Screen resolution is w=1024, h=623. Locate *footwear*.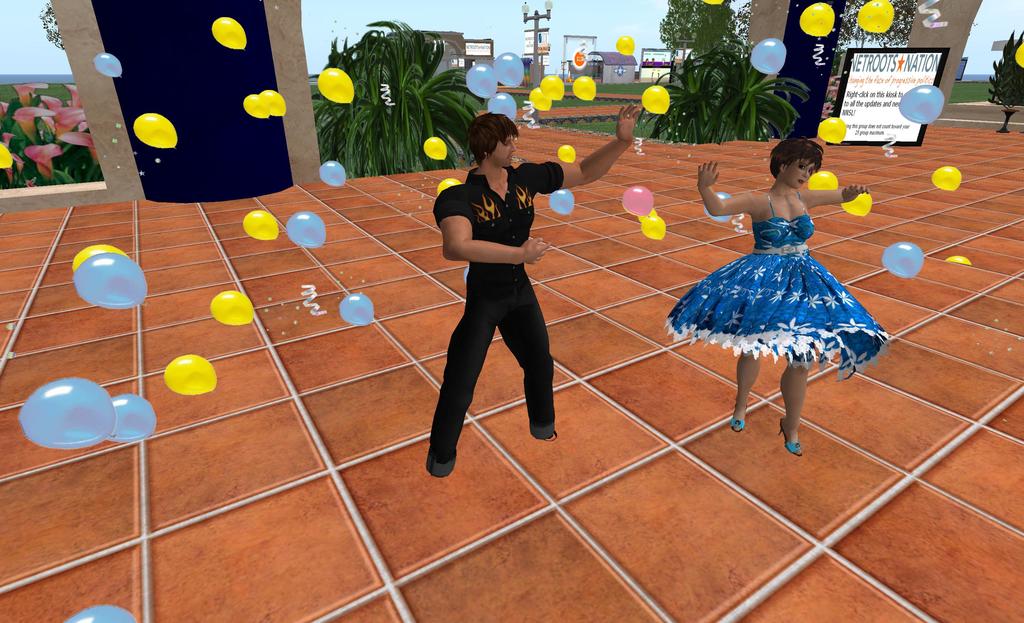
773,420,803,458.
